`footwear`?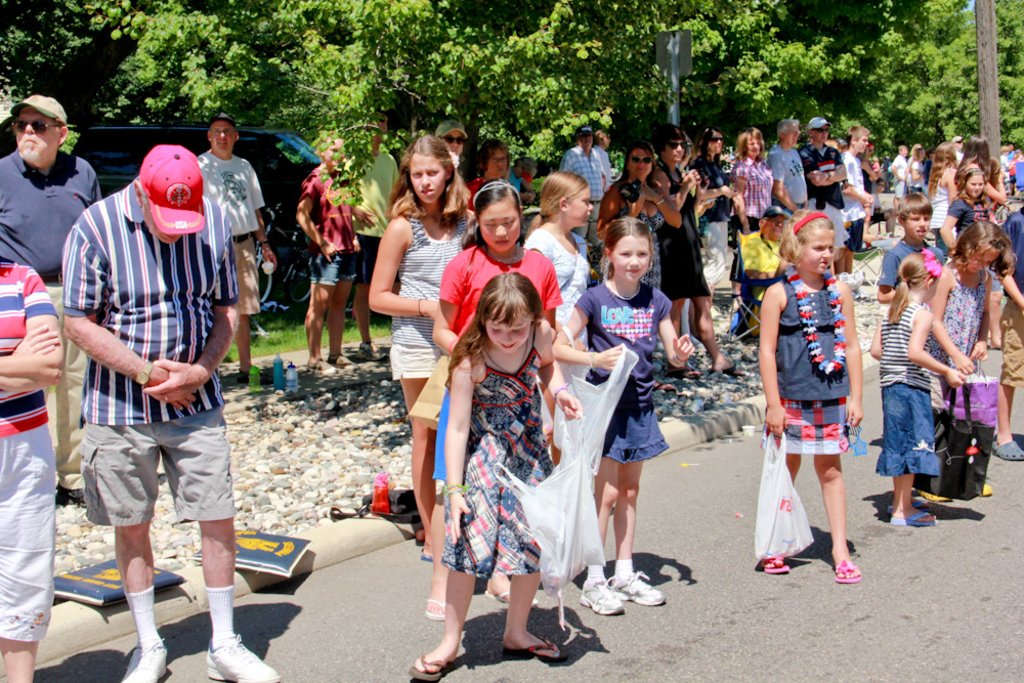
(x1=306, y1=357, x2=336, y2=376)
